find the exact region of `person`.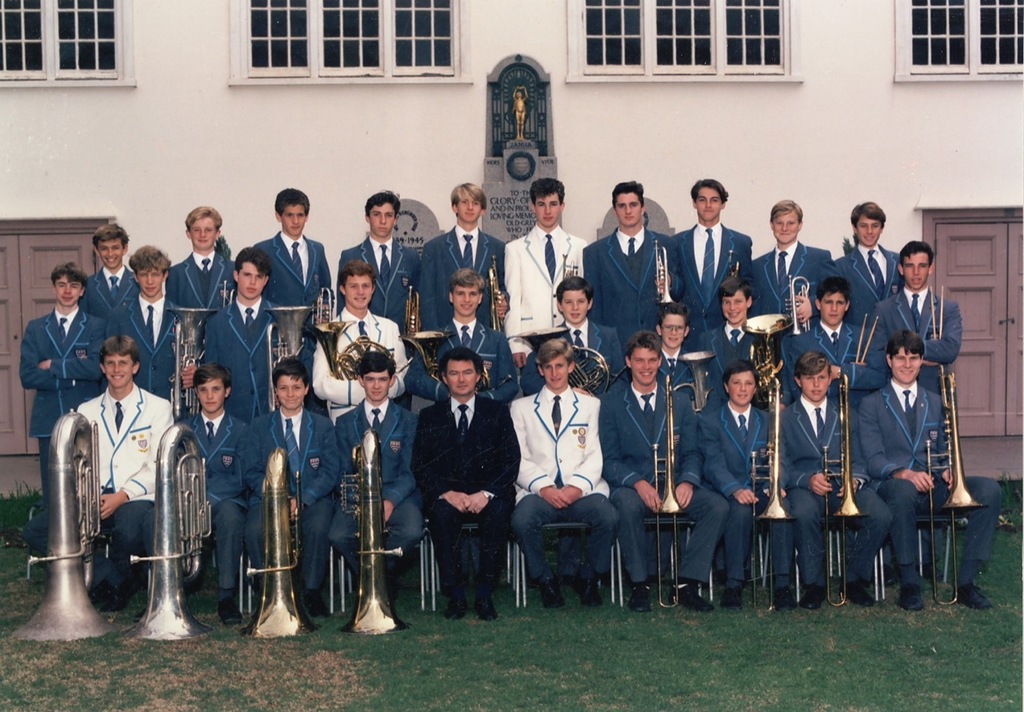
Exact region: x1=579, y1=178, x2=678, y2=362.
